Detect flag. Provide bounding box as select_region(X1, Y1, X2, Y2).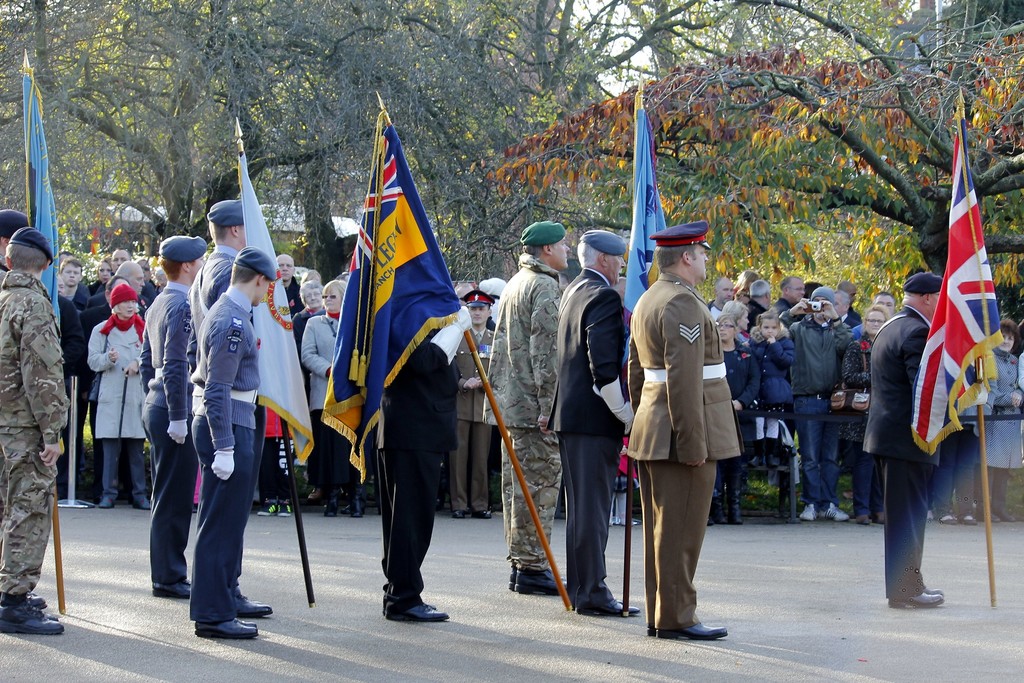
select_region(335, 109, 472, 481).
